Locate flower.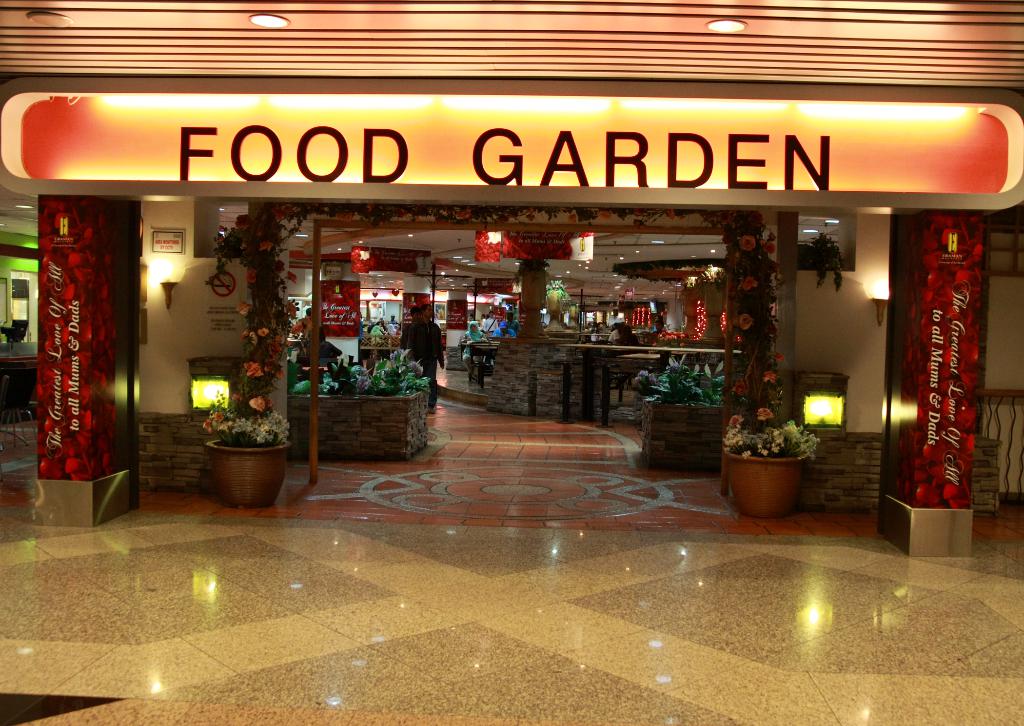
Bounding box: box=[753, 410, 774, 420].
